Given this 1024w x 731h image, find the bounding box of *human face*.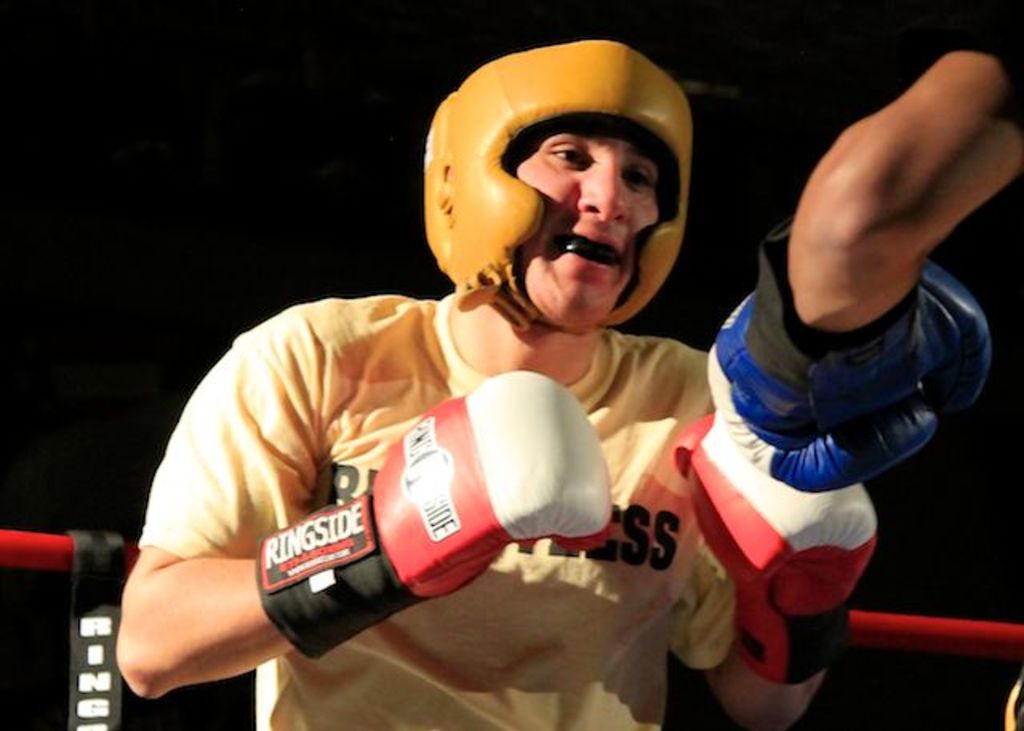
bbox(514, 131, 661, 326).
